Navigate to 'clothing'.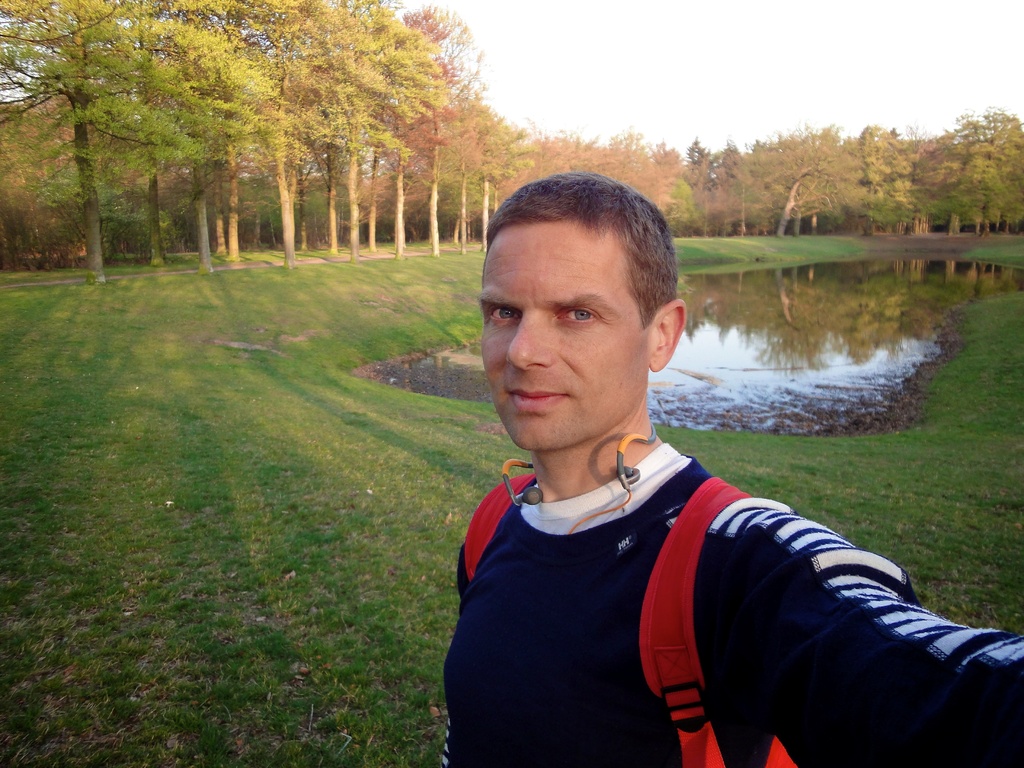
Navigation target: rect(432, 365, 956, 760).
